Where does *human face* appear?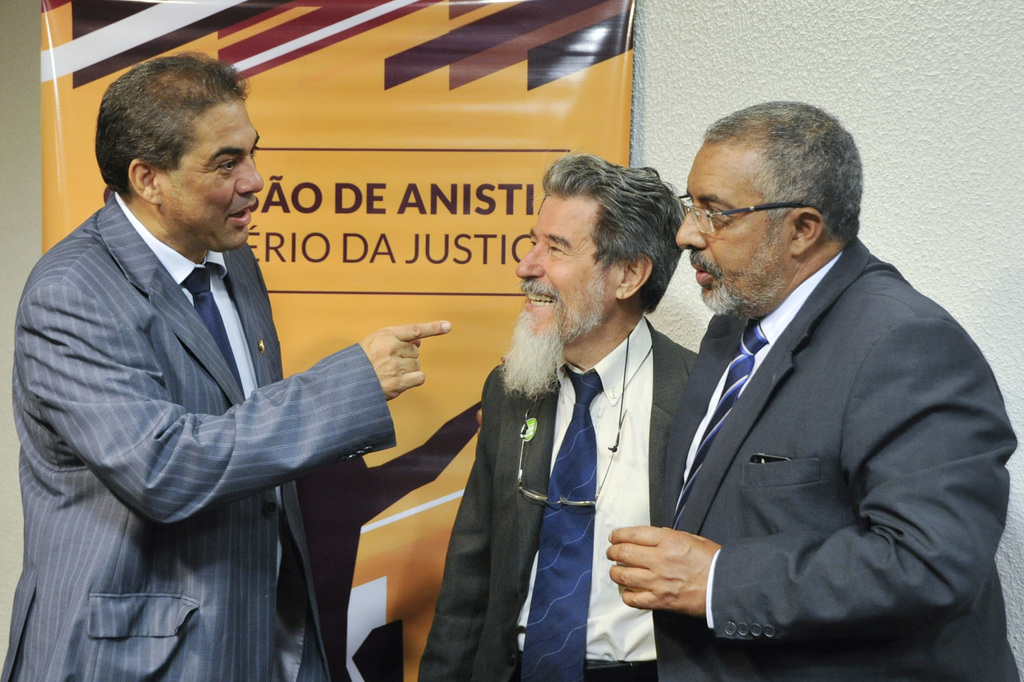
Appears at select_region(525, 188, 618, 352).
